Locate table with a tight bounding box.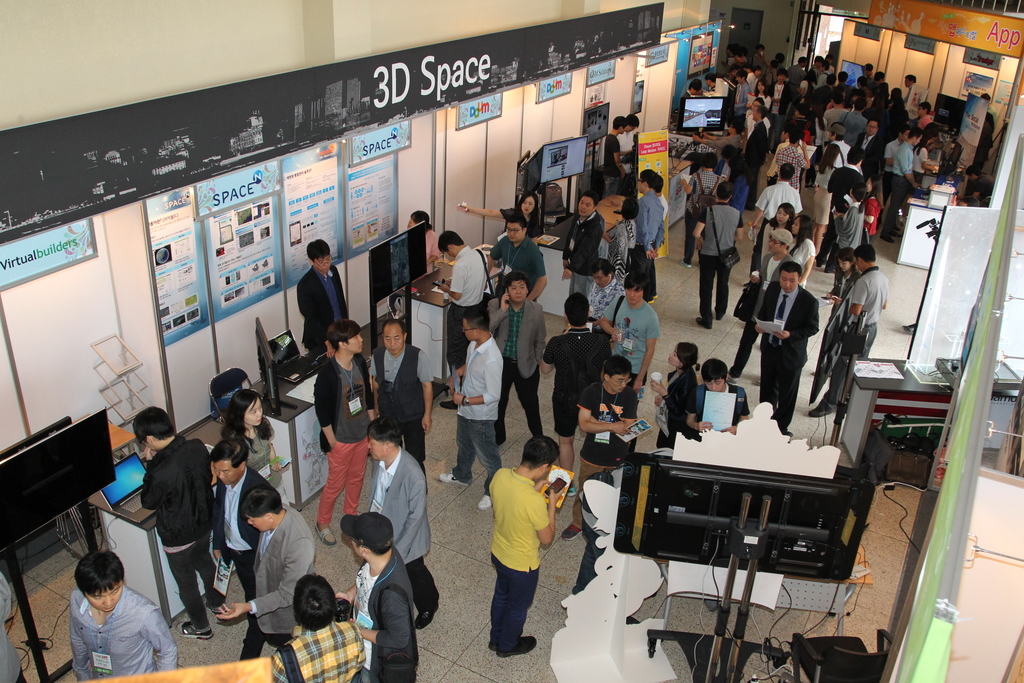
525 204 575 311.
